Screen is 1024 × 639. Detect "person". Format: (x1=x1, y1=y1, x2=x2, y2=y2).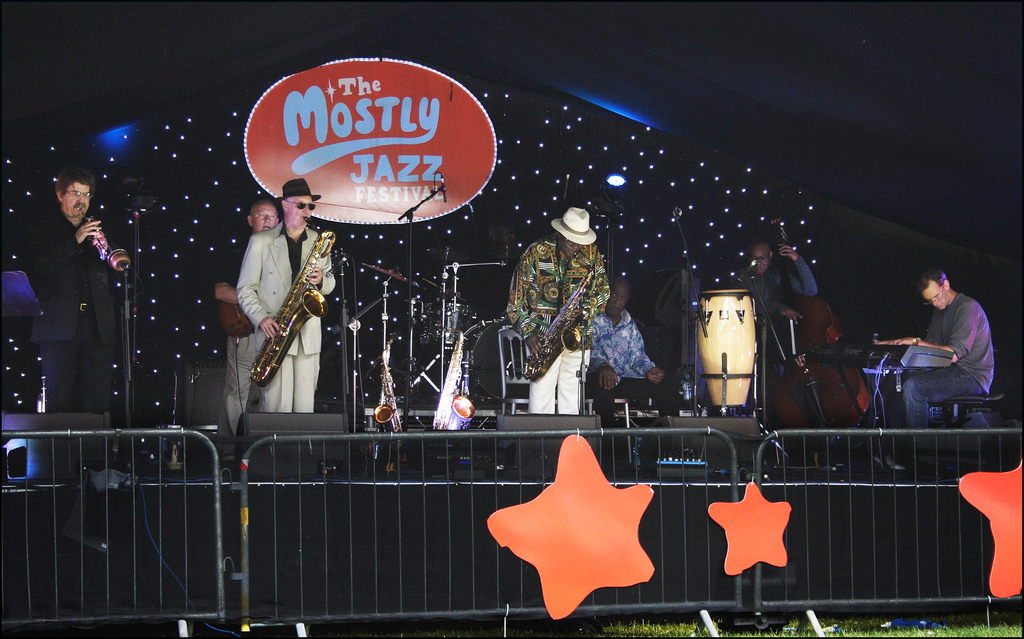
(x1=499, y1=204, x2=612, y2=415).
